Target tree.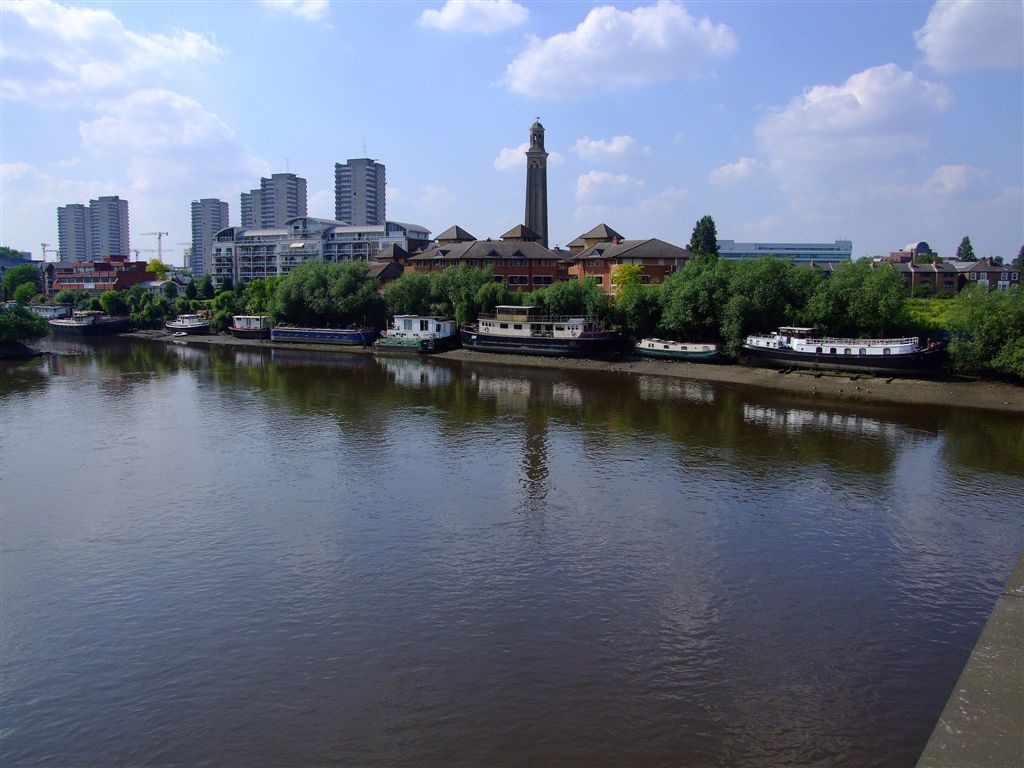
Target region: (139, 255, 193, 282).
